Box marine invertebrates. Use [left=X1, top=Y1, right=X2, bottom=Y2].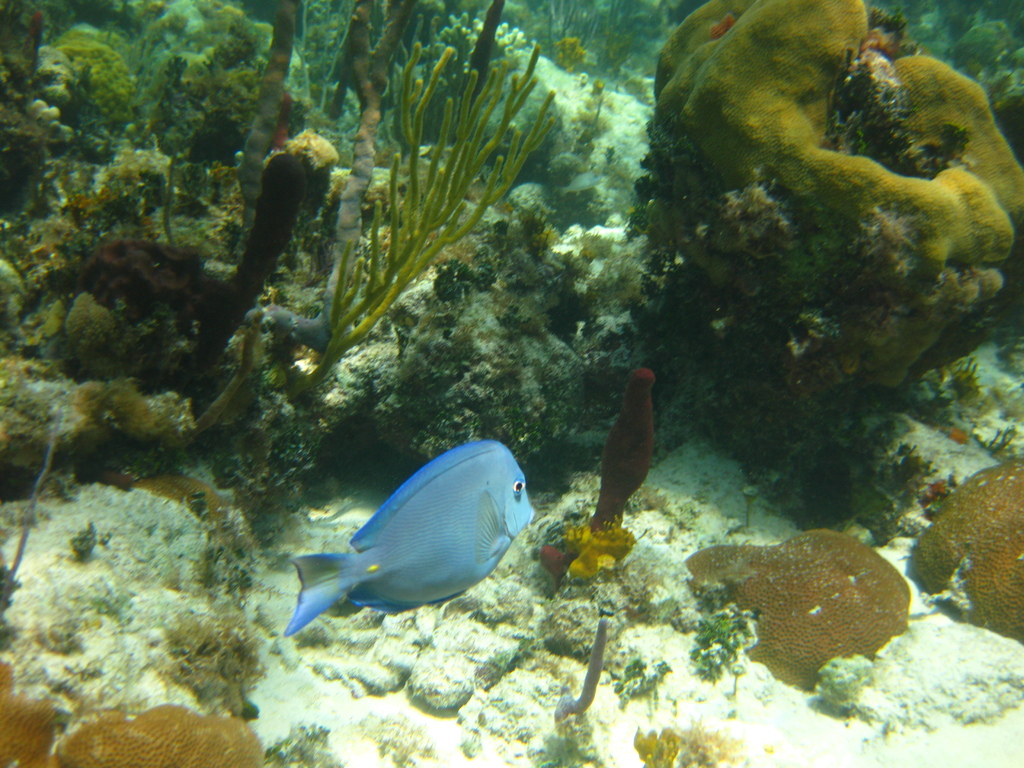
[left=289, top=0, right=562, bottom=414].
